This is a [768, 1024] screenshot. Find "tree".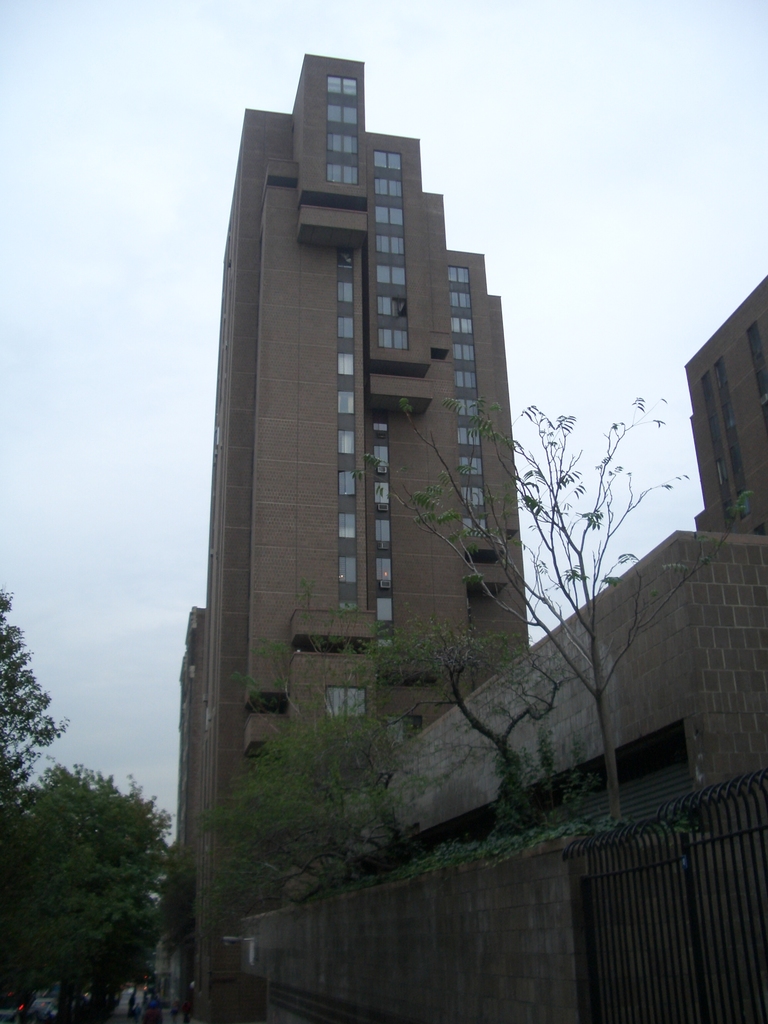
Bounding box: (0, 744, 179, 1023).
